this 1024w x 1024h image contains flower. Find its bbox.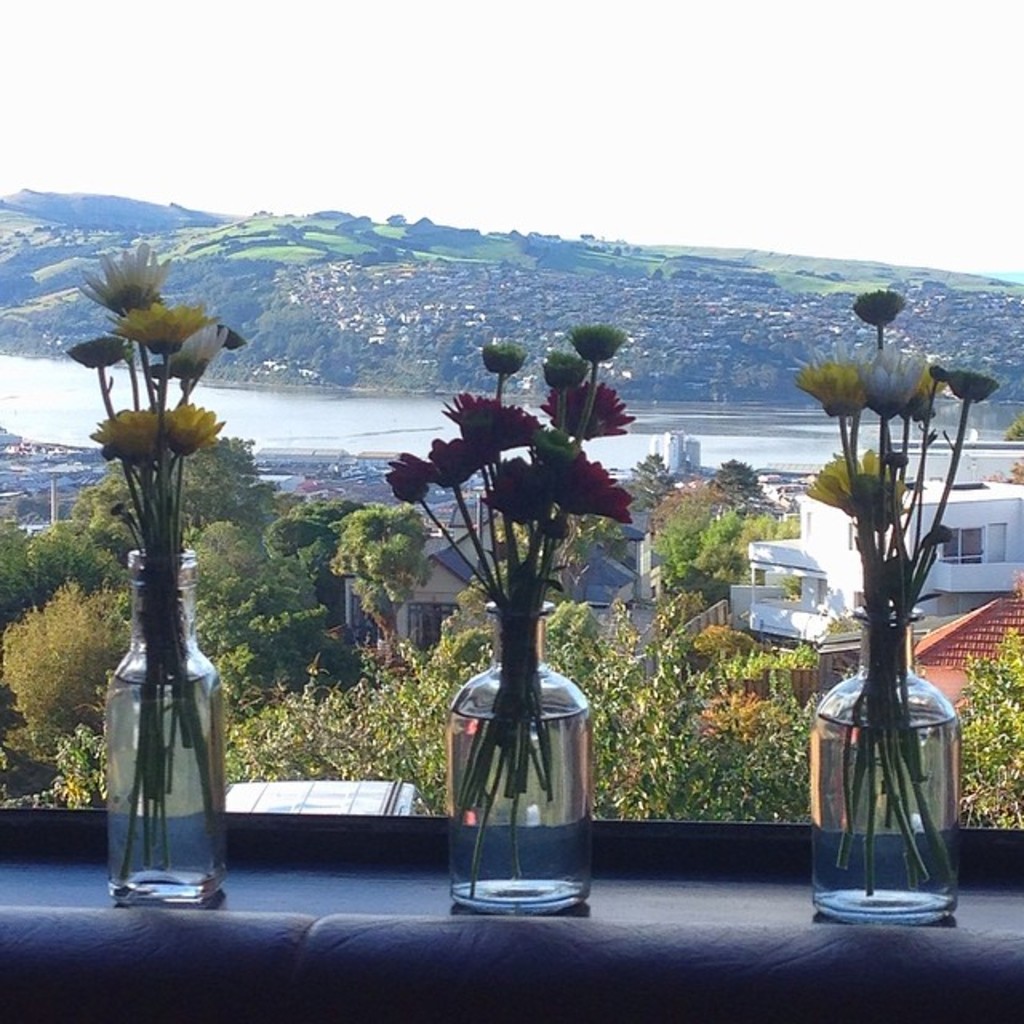
l=427, t=434, r=482, b=493.
